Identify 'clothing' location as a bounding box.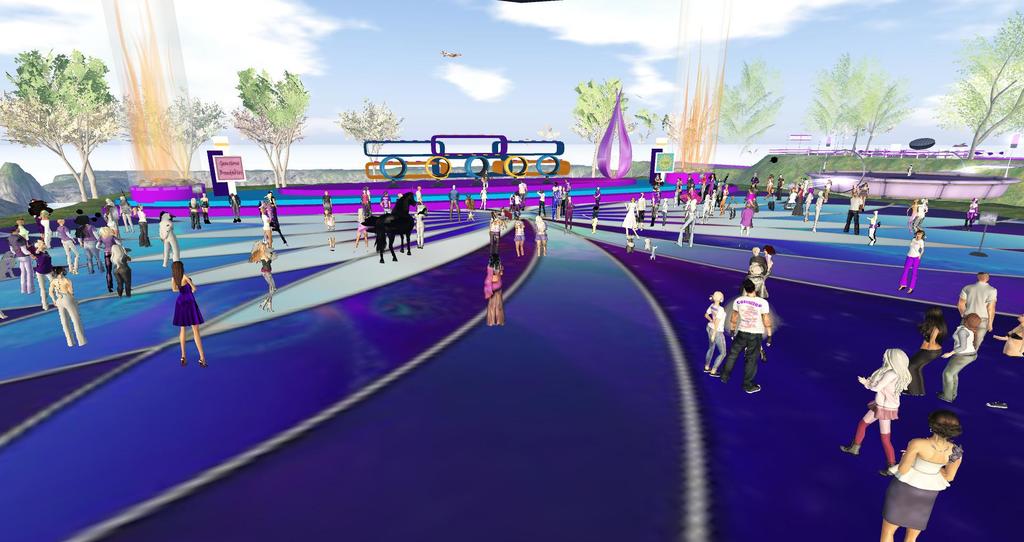
locate(961, 204, 975, 223).
